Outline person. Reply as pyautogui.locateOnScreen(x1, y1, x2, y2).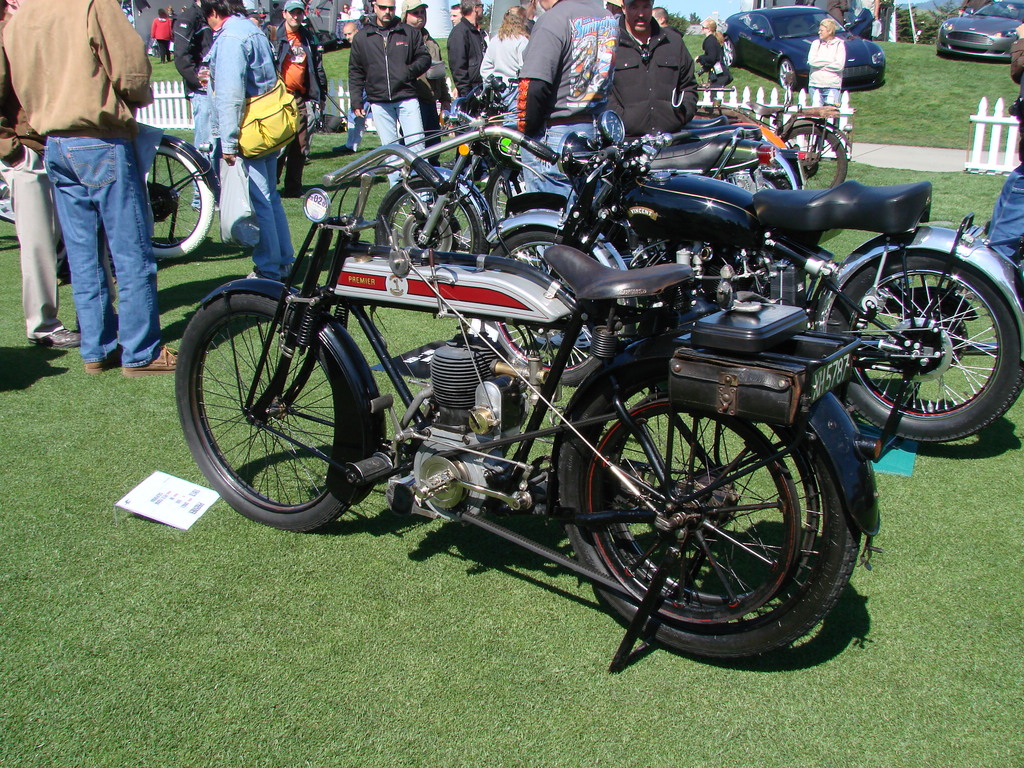
pyautogui.locateOnScreen(472, 4, 532, 113).
